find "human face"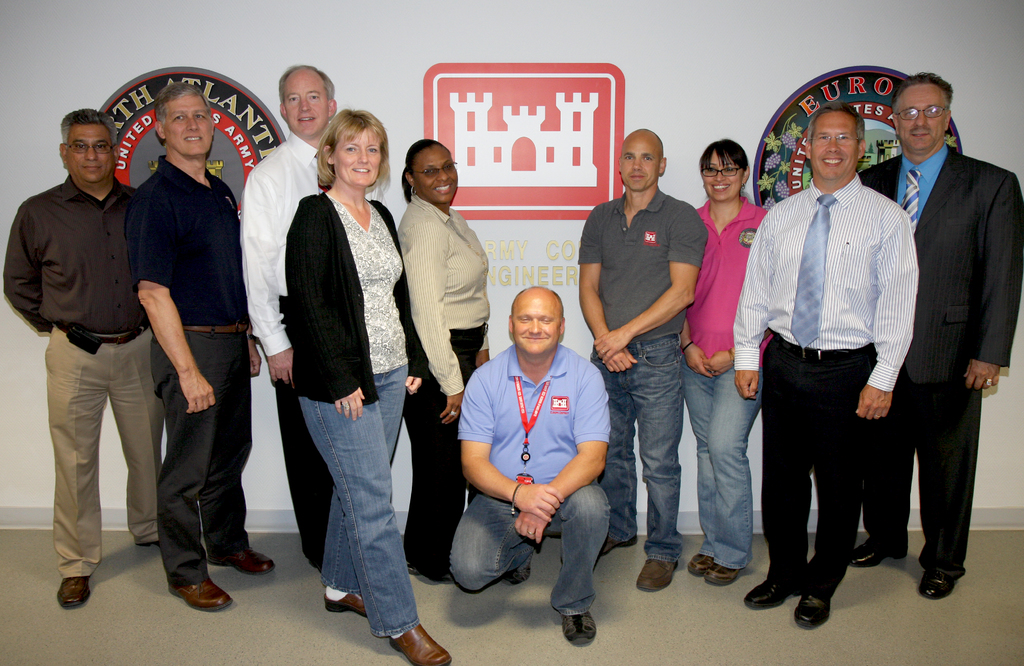
BBox(333, 132, 381, 186)
